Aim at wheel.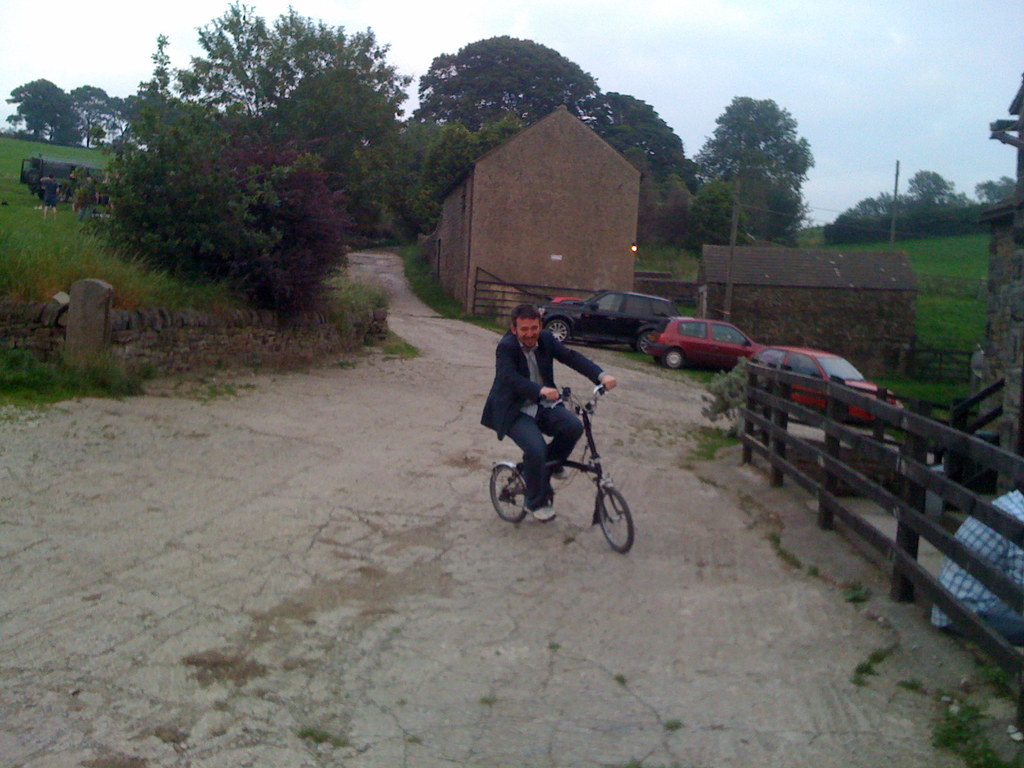
Aimed at box(24, 166, 40, 188).
